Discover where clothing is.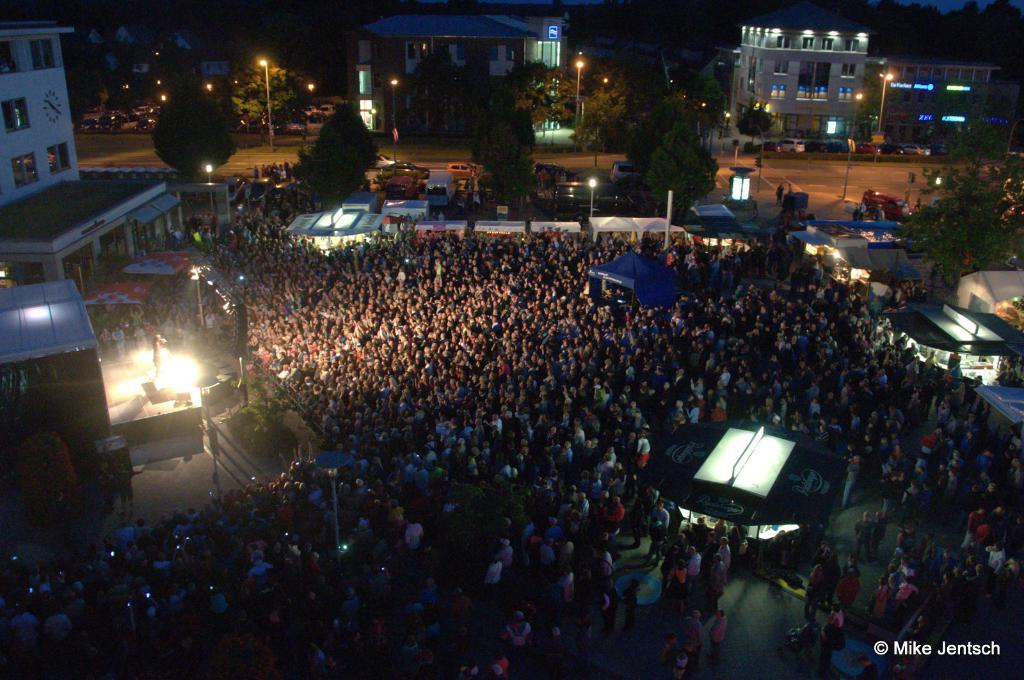
Discovered at [650, 507, 666, 528].
